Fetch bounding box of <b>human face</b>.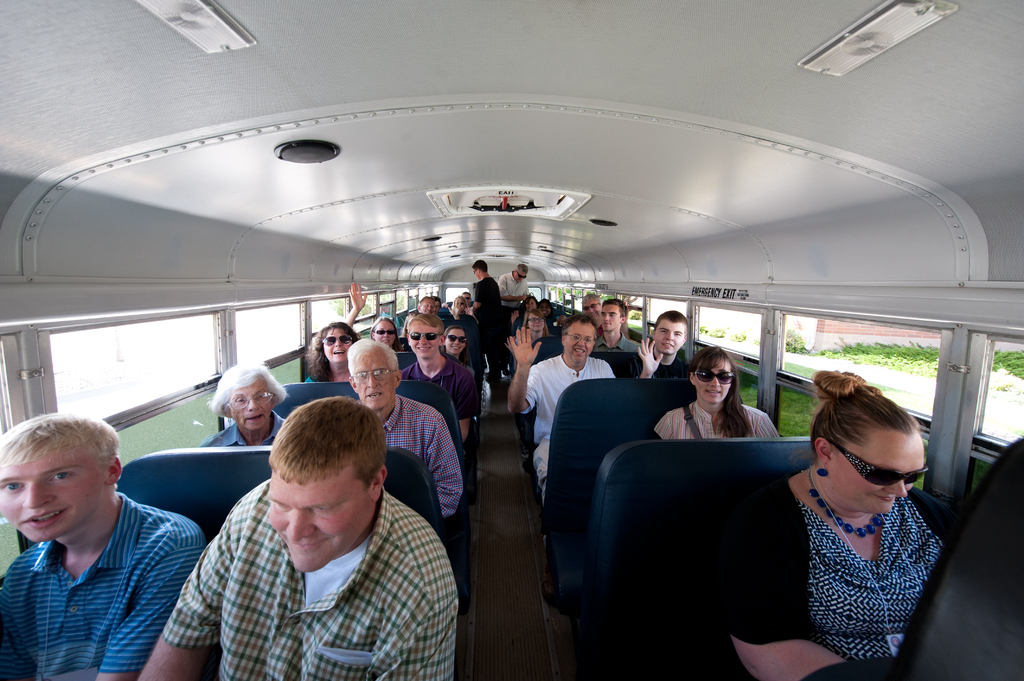
Bbox: (579,294,600,323).
